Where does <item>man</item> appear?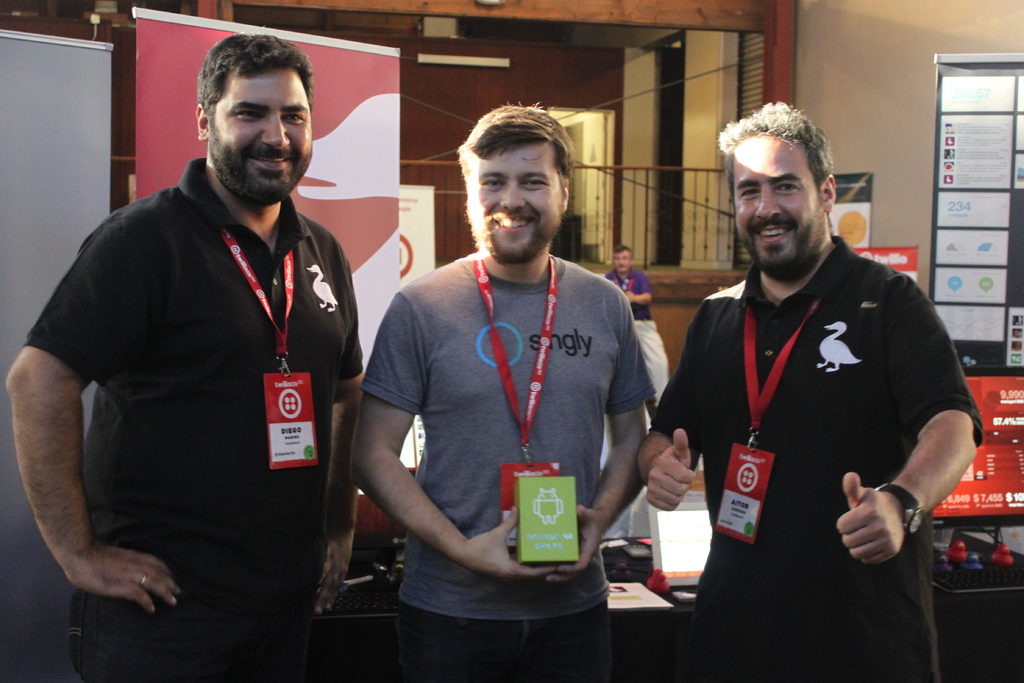
Appears at box(600, 242, 671, 407).
